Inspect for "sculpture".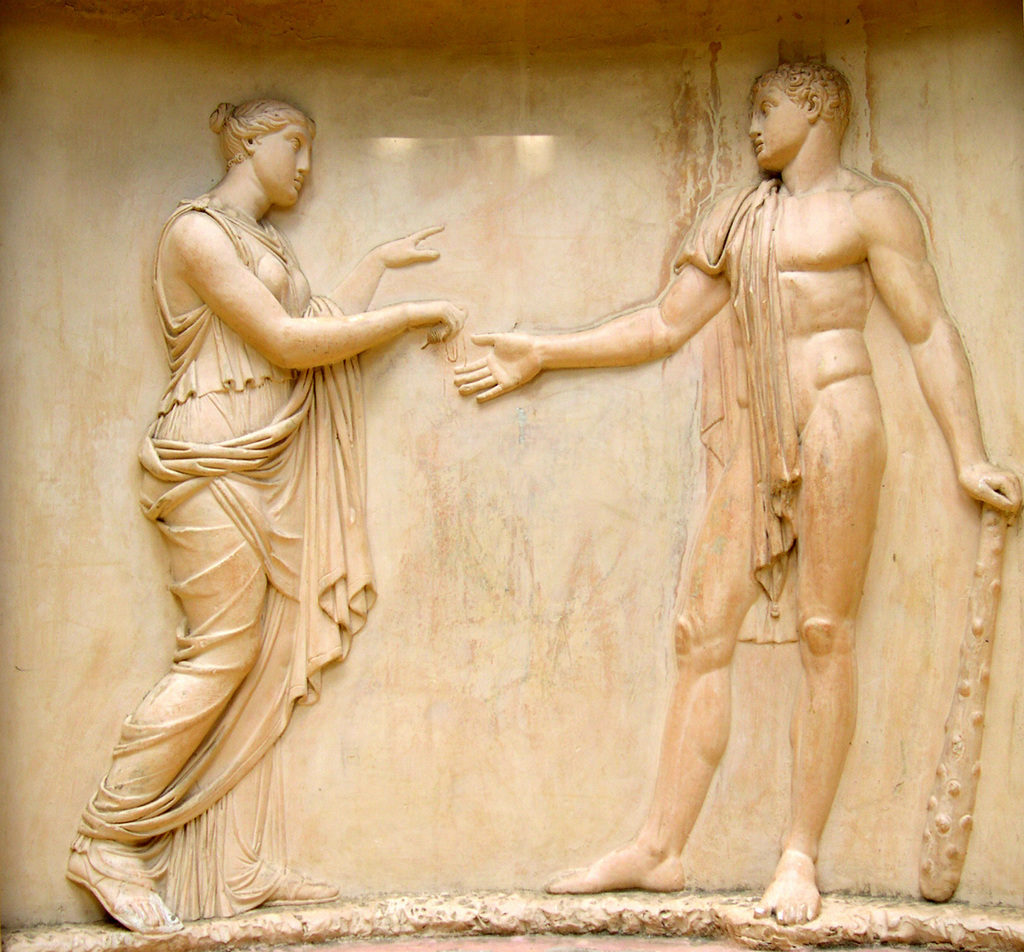
Inspection: 444 56 1023 930.
